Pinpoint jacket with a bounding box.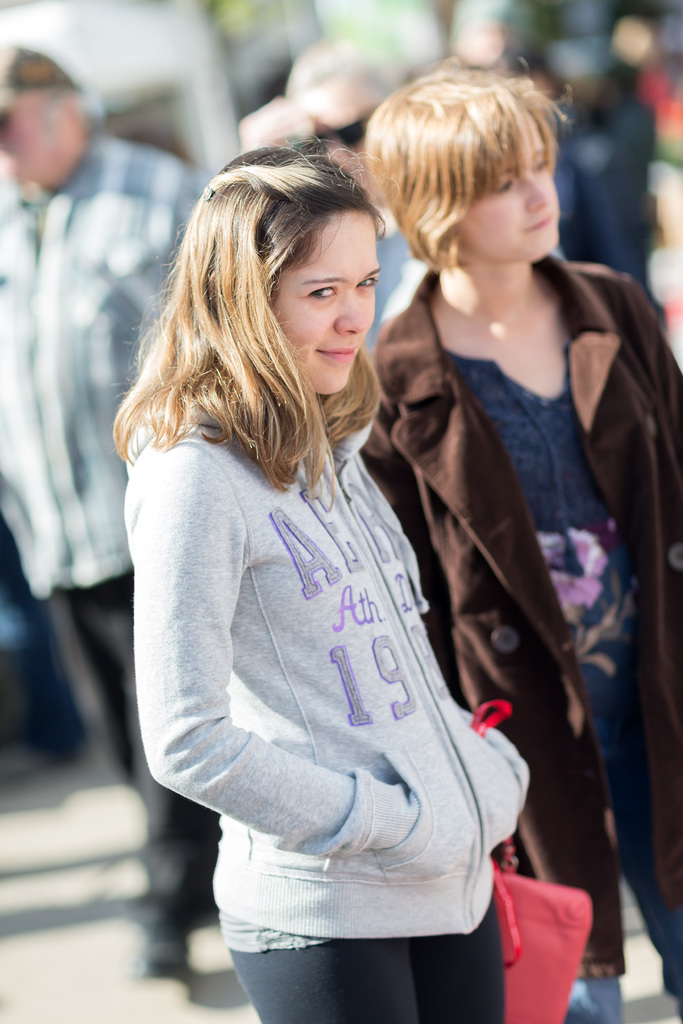
(357,264,682,976).
